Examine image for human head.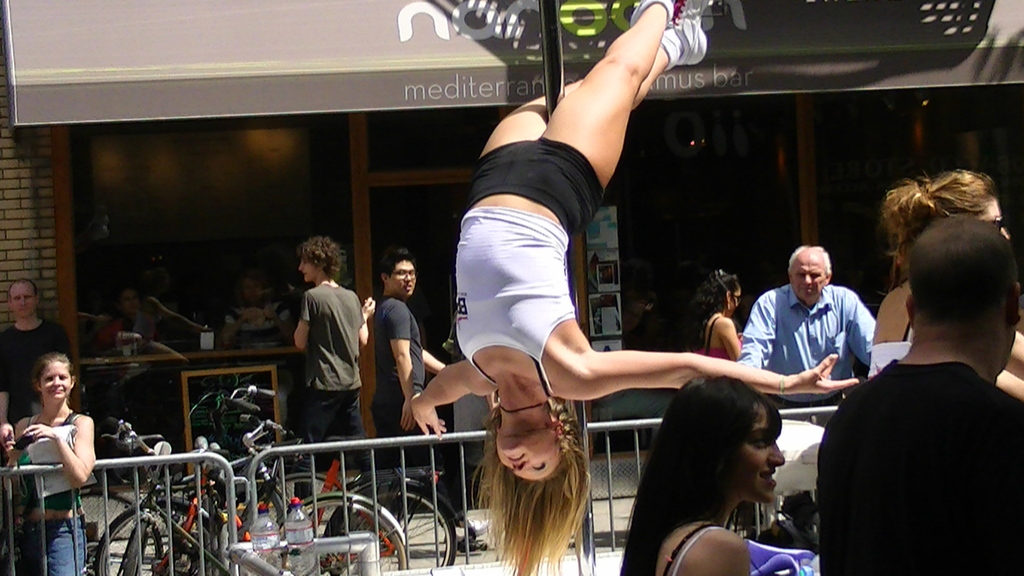
Examination result: 380, 252, 421, 292.
